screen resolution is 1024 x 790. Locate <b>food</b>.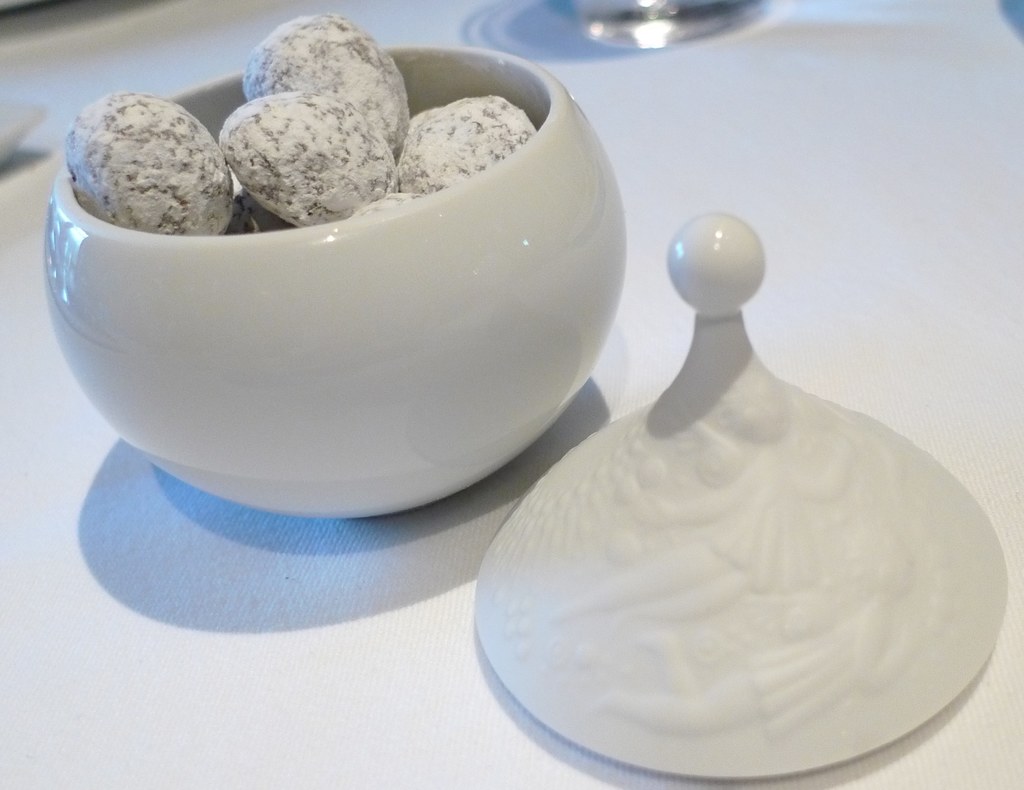
(x1=396, y1=101, x2=534, y2=190).
